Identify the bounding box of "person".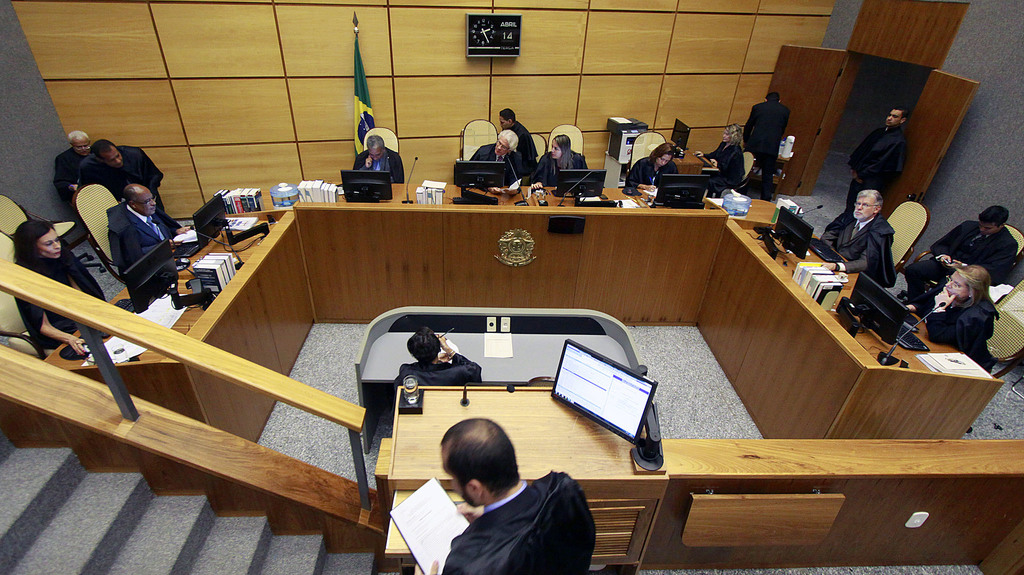
<region>529, 134, 593, 189</region>.
